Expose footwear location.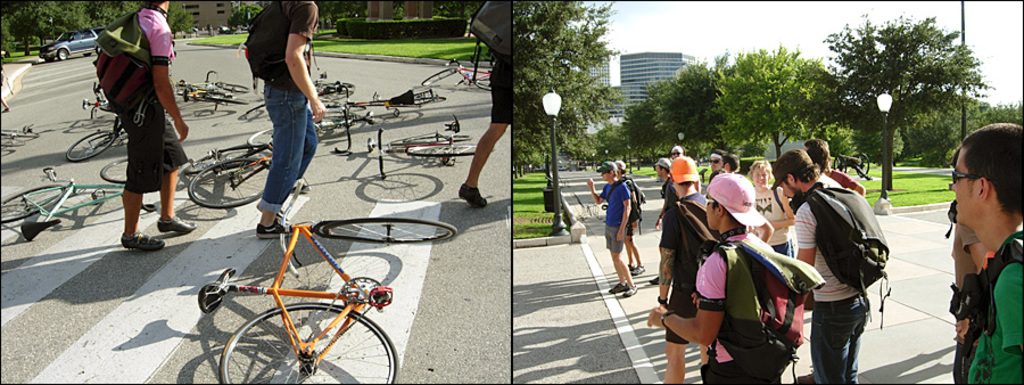
Exposed at {"x1": 462, "y1": 182, "x2": 485, "y2": 208}.
